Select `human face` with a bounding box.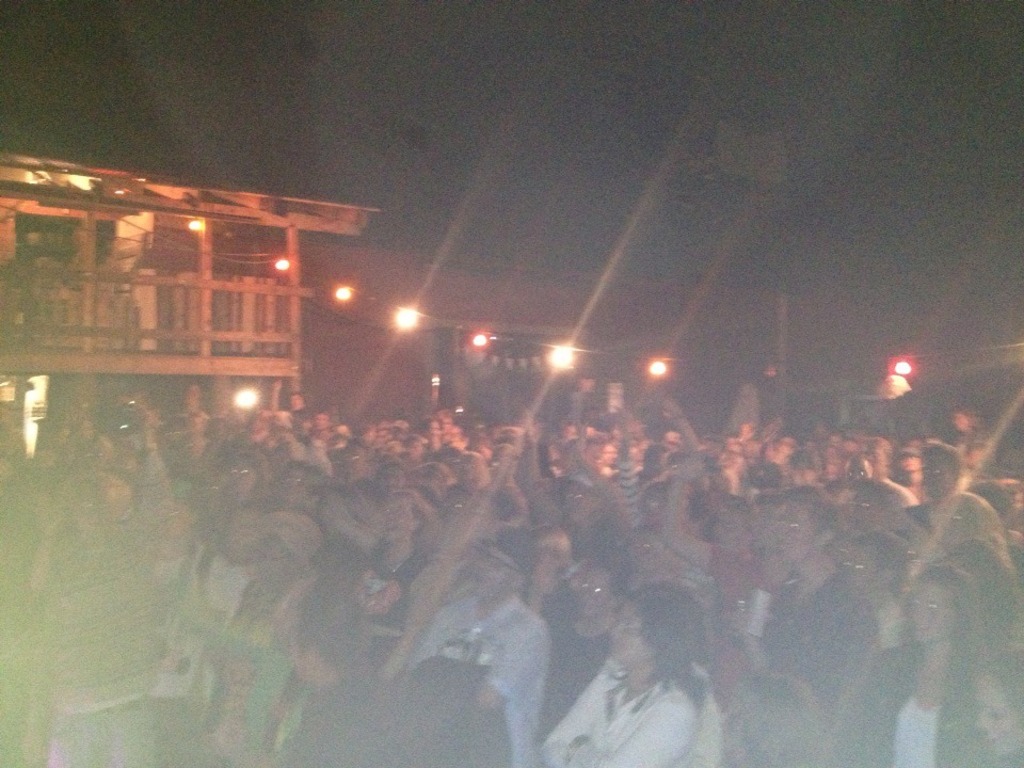
{"x1": 476, "y1": 554, "x2": 509, "y2": 594}.
